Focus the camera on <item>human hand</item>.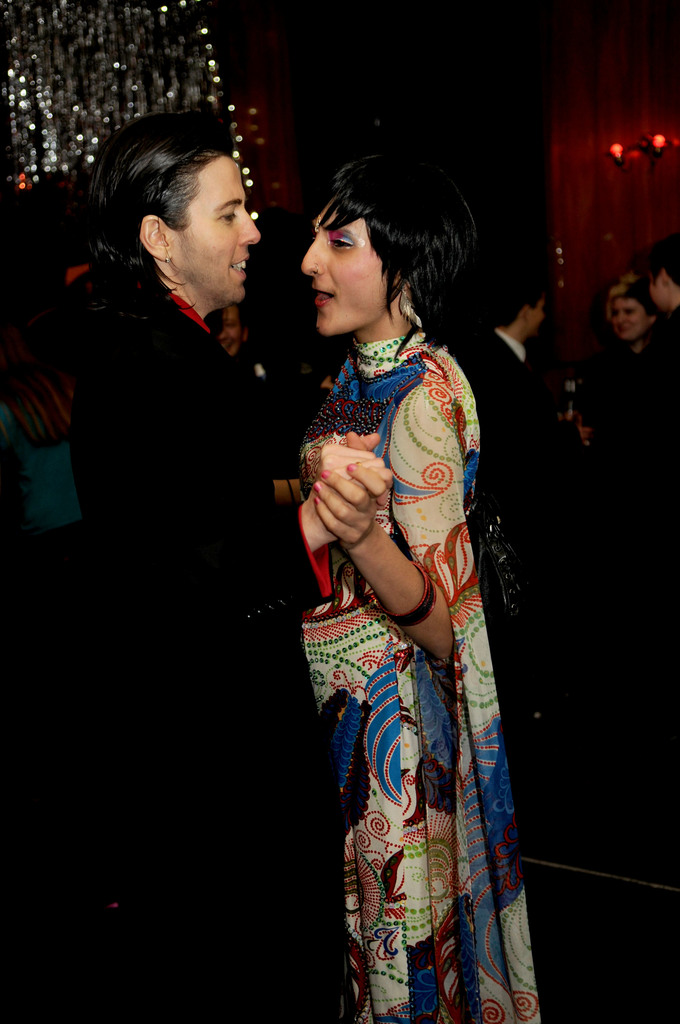
Focus region: (578, 424, 592, 444).
